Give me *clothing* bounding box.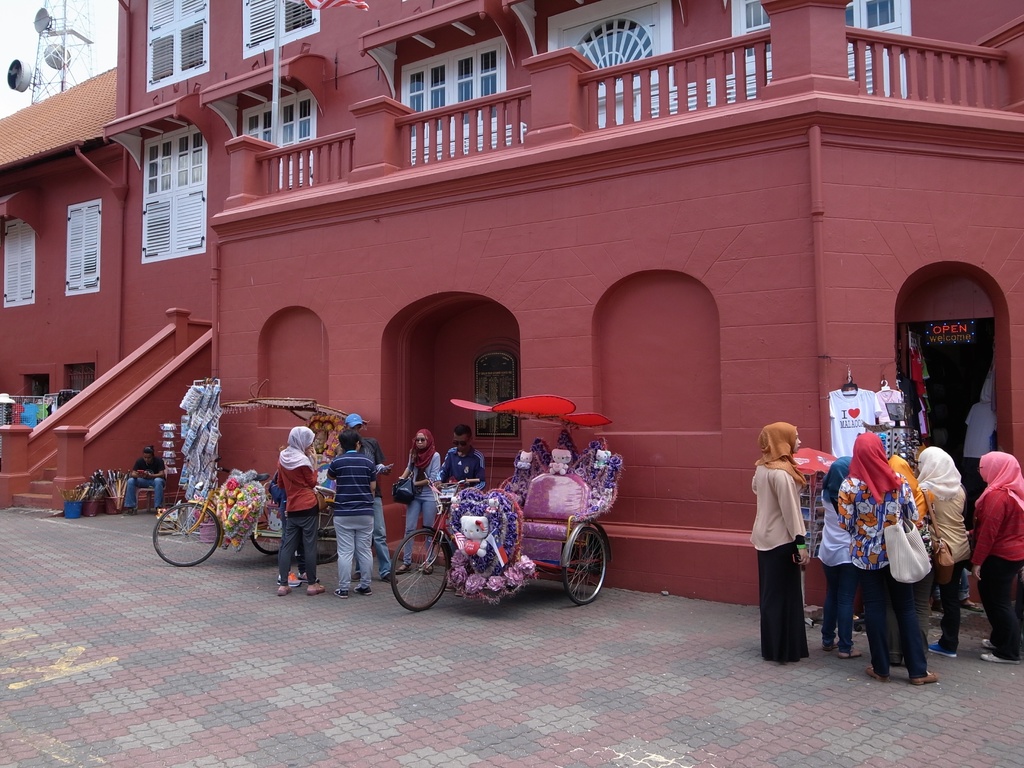
<region>975, 476, 1023, 666</region>.
